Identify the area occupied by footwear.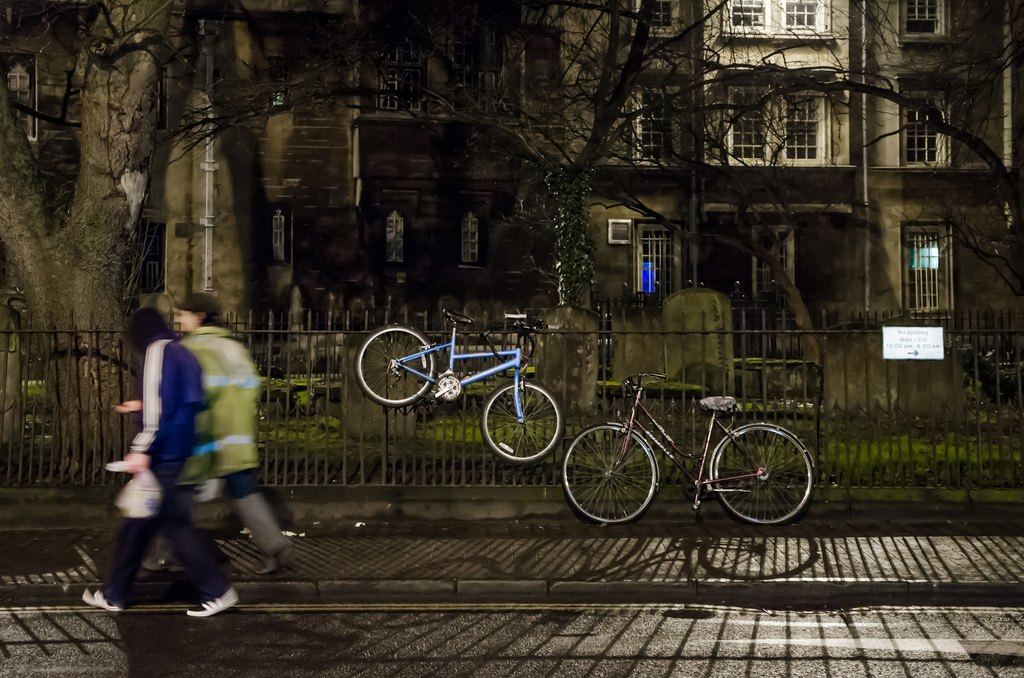
Area: box=[188, 589, 238, 614].
